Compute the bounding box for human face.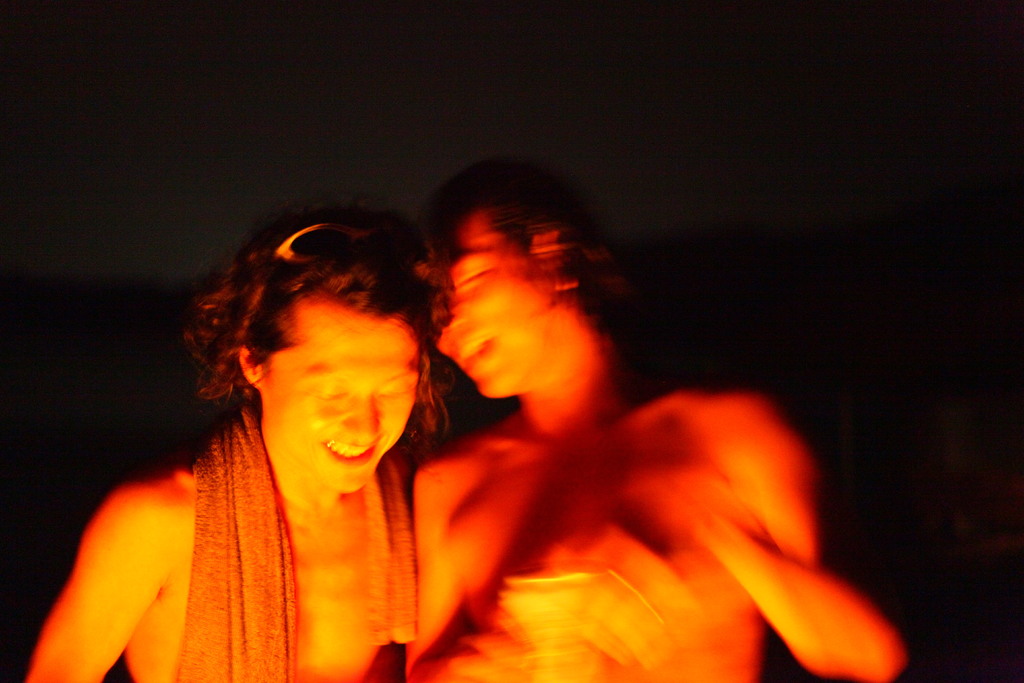
crop(438, 208, 552, 399).
